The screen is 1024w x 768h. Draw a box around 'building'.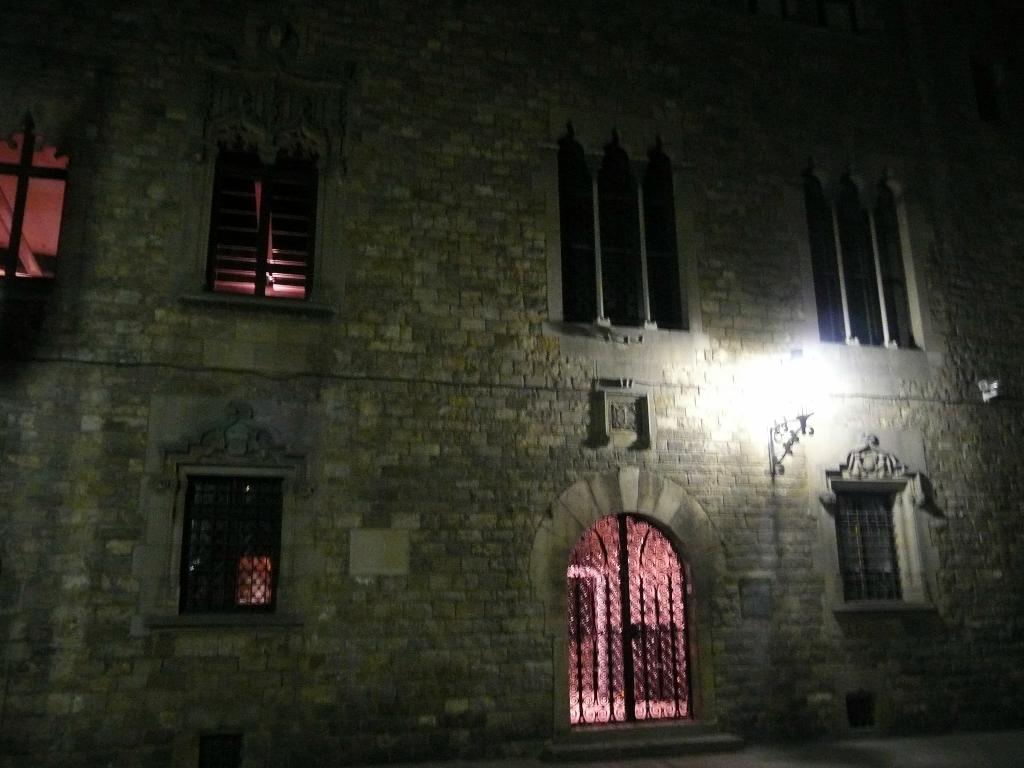
detection(0, 0, 1023, 767).
